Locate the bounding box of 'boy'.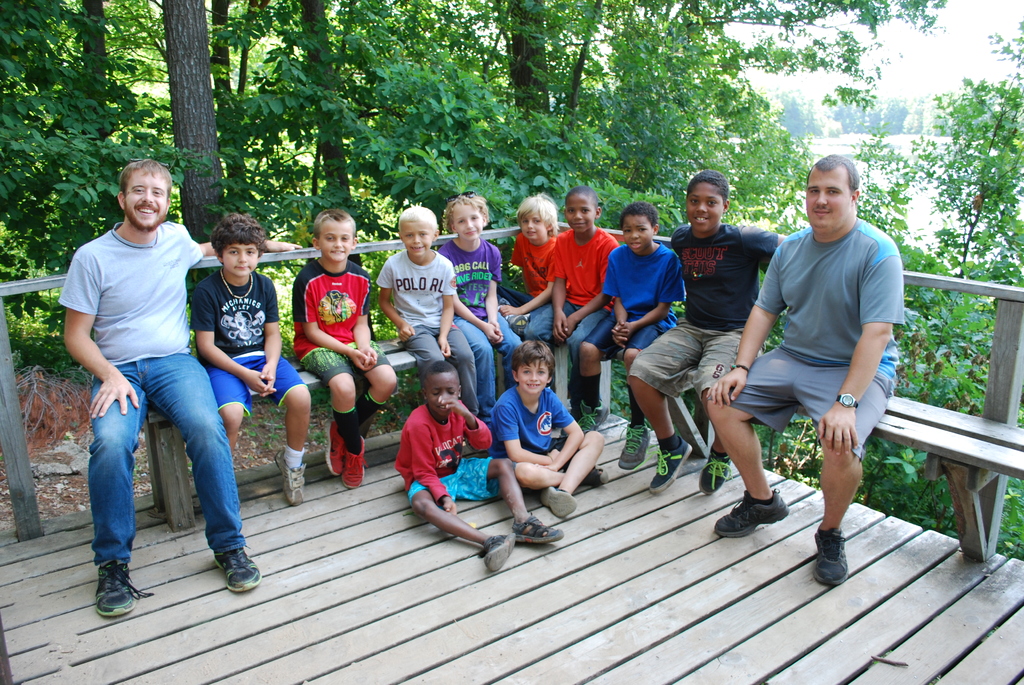
Bounding box: region(576, 200, 685, 474).
